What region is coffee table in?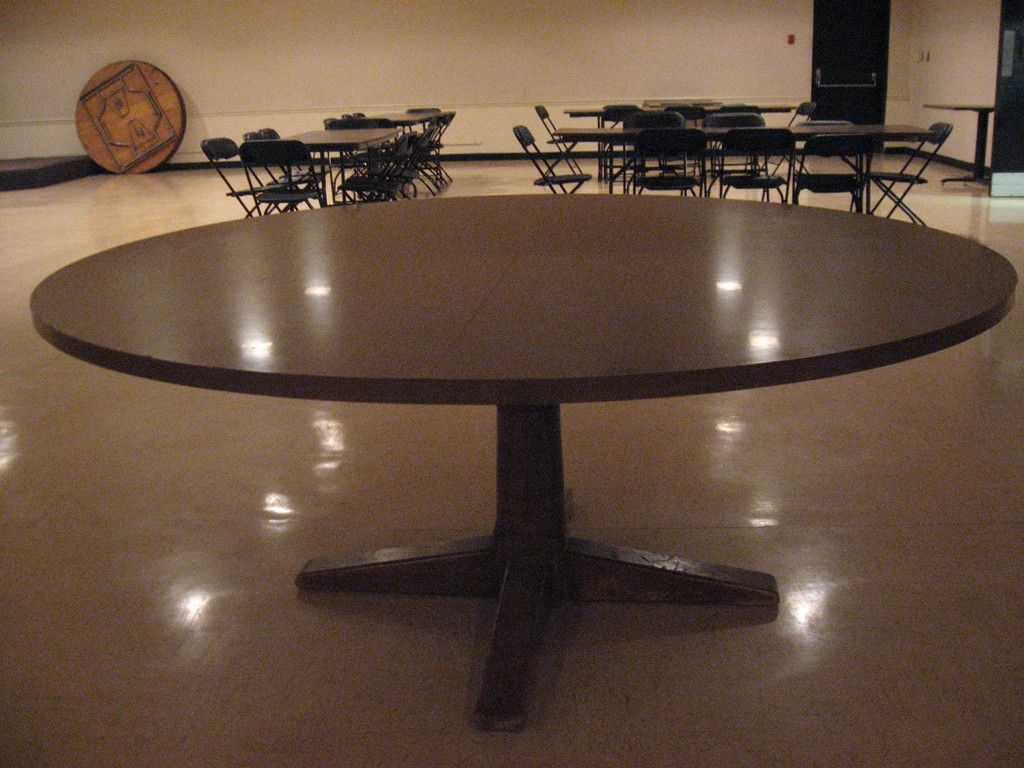
x1=282, y1=123, x2=401, y2=201.
